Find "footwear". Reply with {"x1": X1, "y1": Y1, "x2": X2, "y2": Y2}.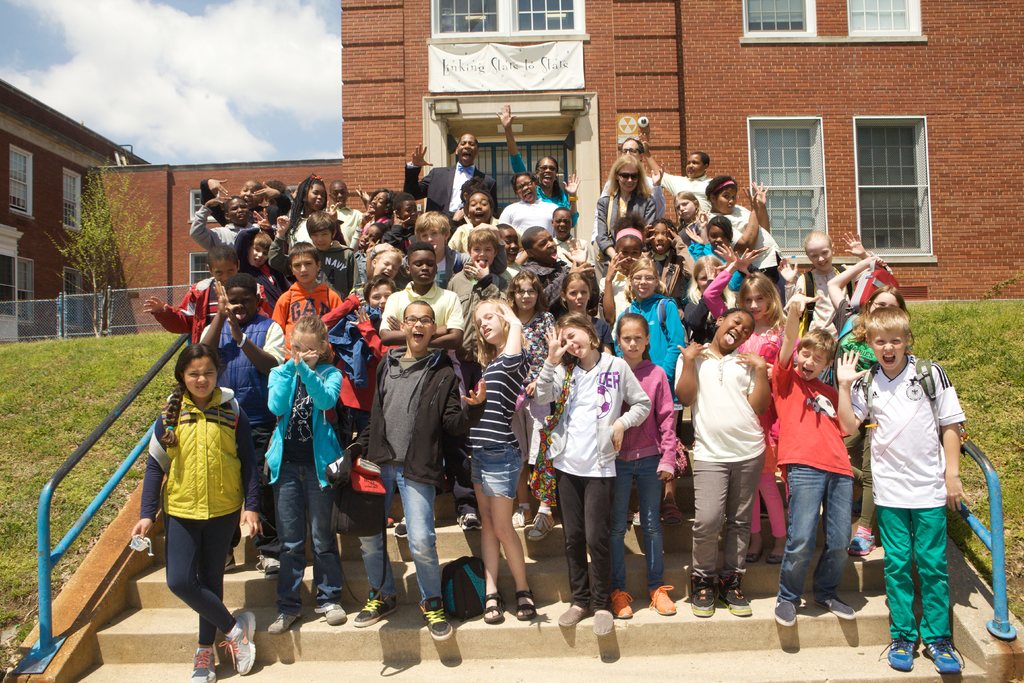
{"x1": 223, "y1": 549, "x2": 236, "y2": 575}.
